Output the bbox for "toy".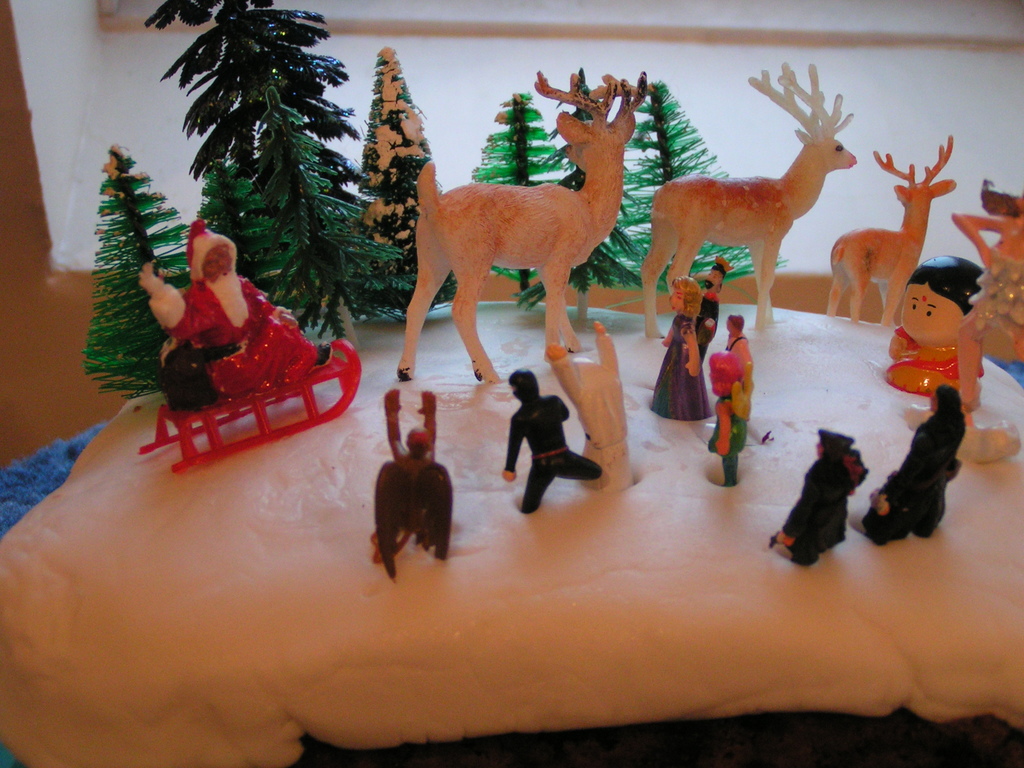
left=463, top=95, right=563, bottom=305.
